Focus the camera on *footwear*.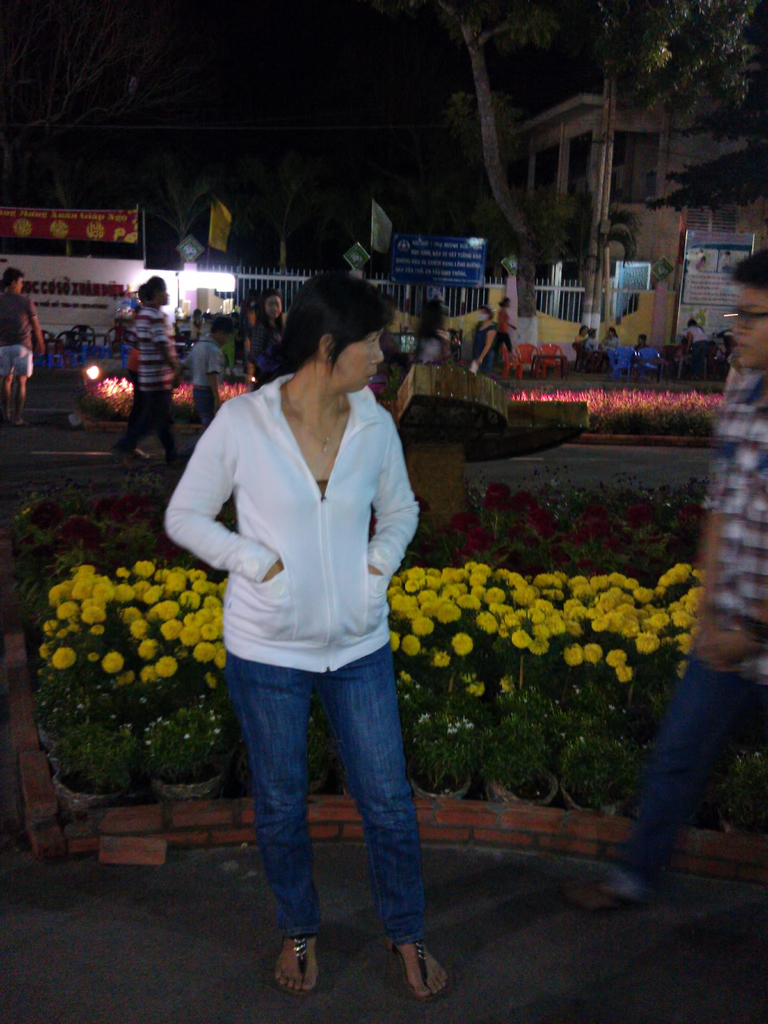
Focus region: BBox(276, 929, 319, 1000).
